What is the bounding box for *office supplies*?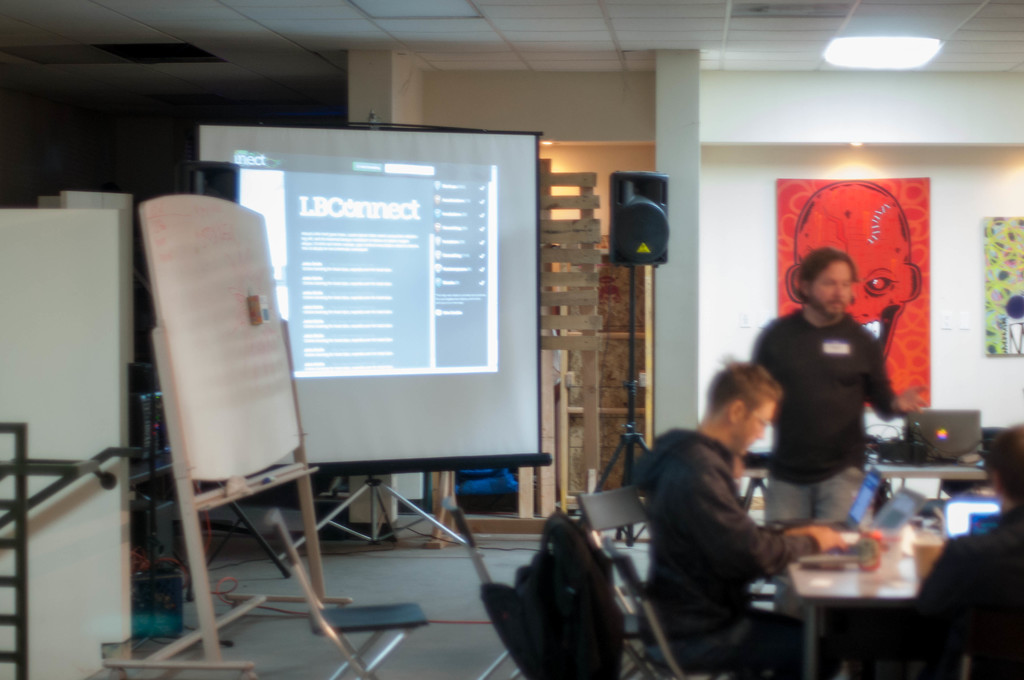
(x1=139, y1=189, x2=349, y2=679).
